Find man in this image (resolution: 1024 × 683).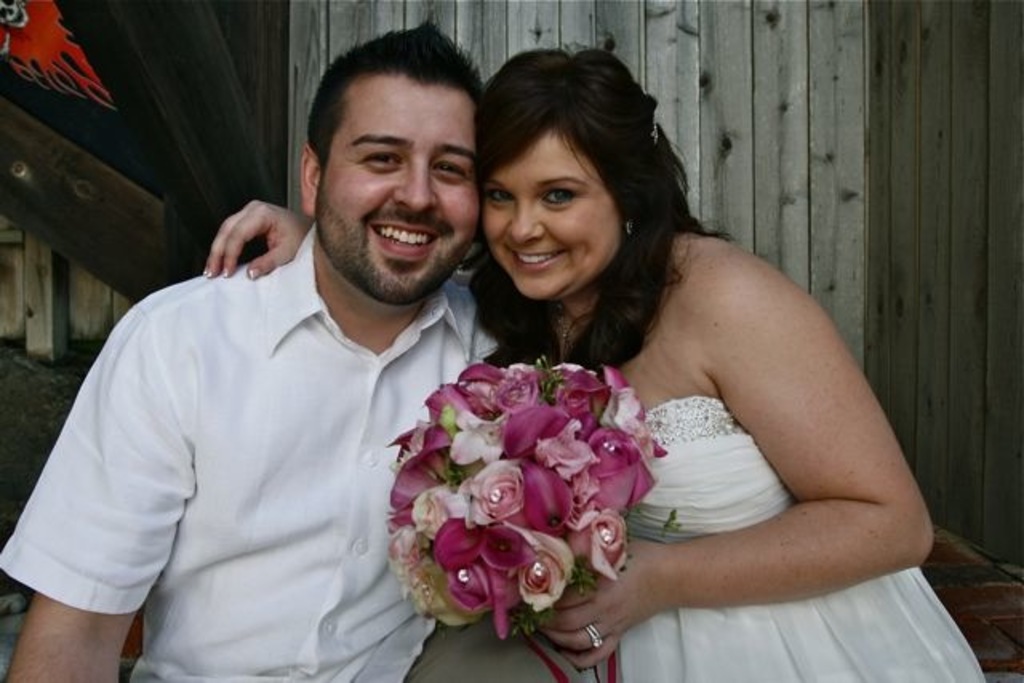
pyautogui.locateOnScreen(0, 19, 523, 681).
